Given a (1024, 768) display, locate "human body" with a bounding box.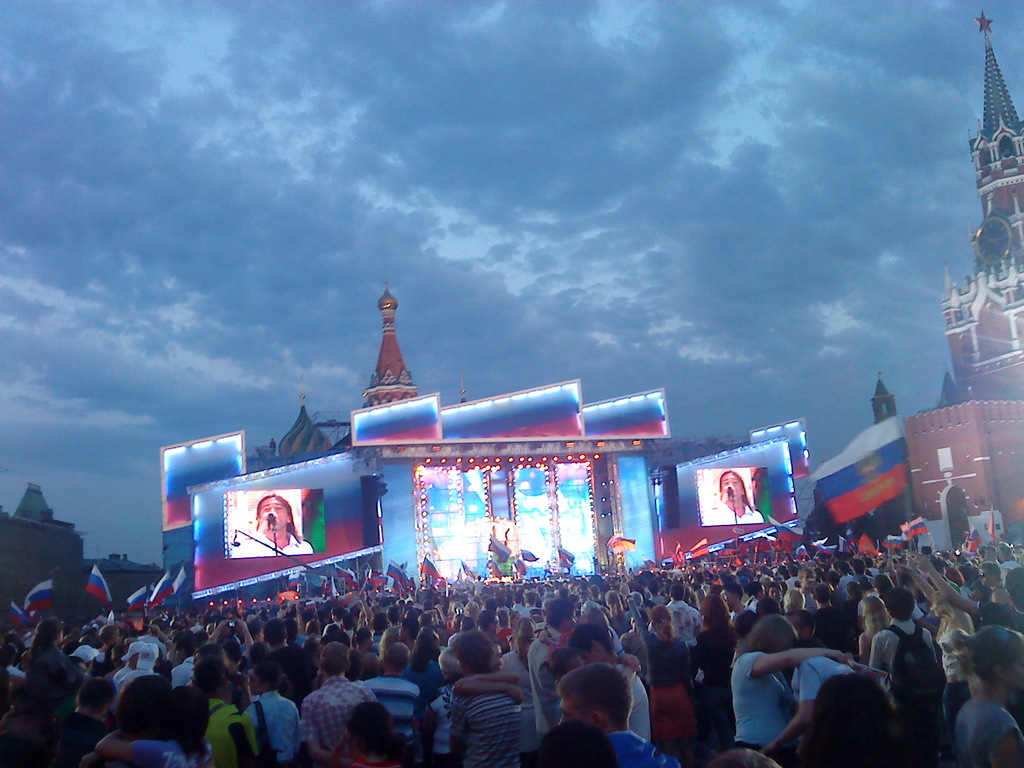
Located: 113/642/159/699.
